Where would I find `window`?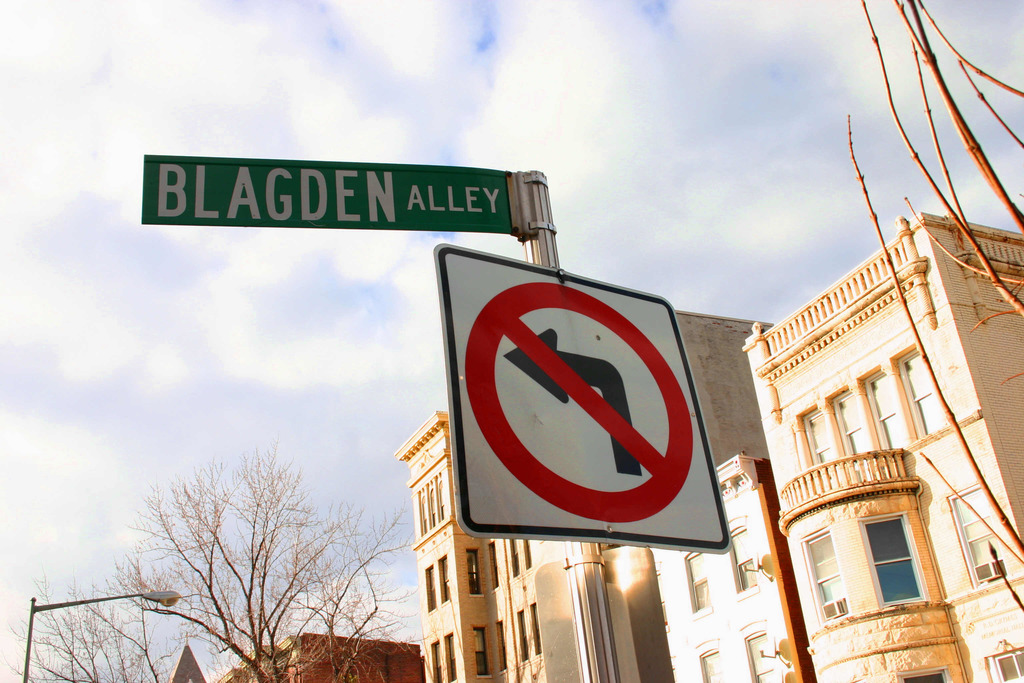
At {"left": 741, "top": 629, "right": 787, "bottom": 680}.
